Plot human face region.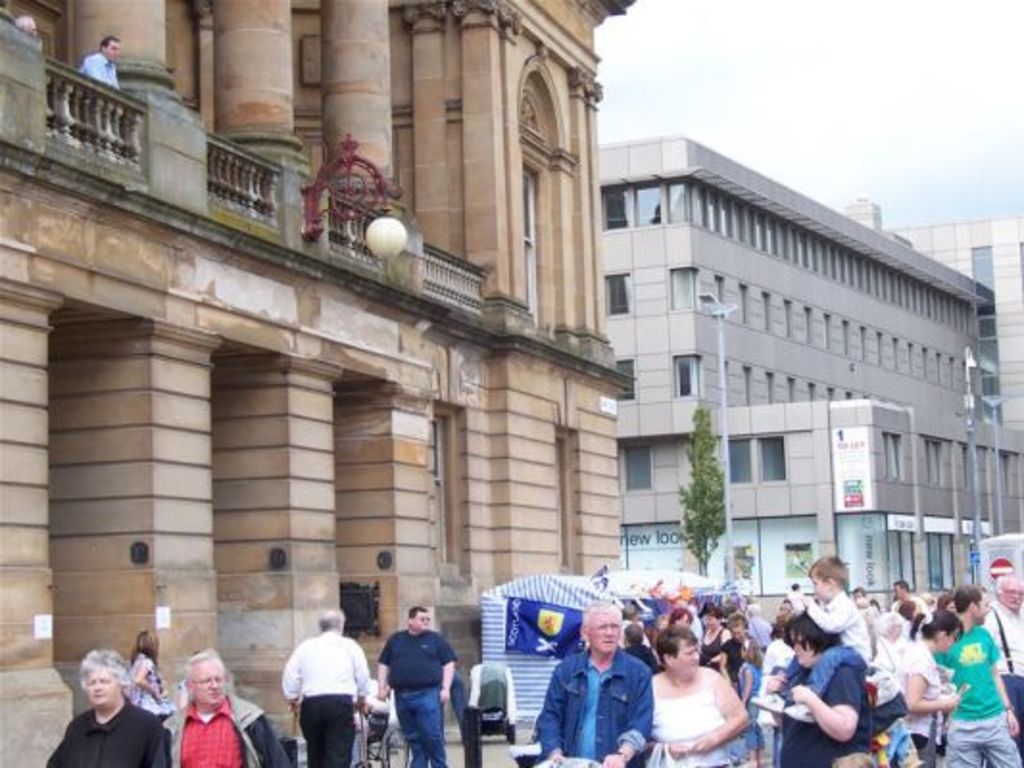
Plotted at Rect(588, 609, 621, 651).
